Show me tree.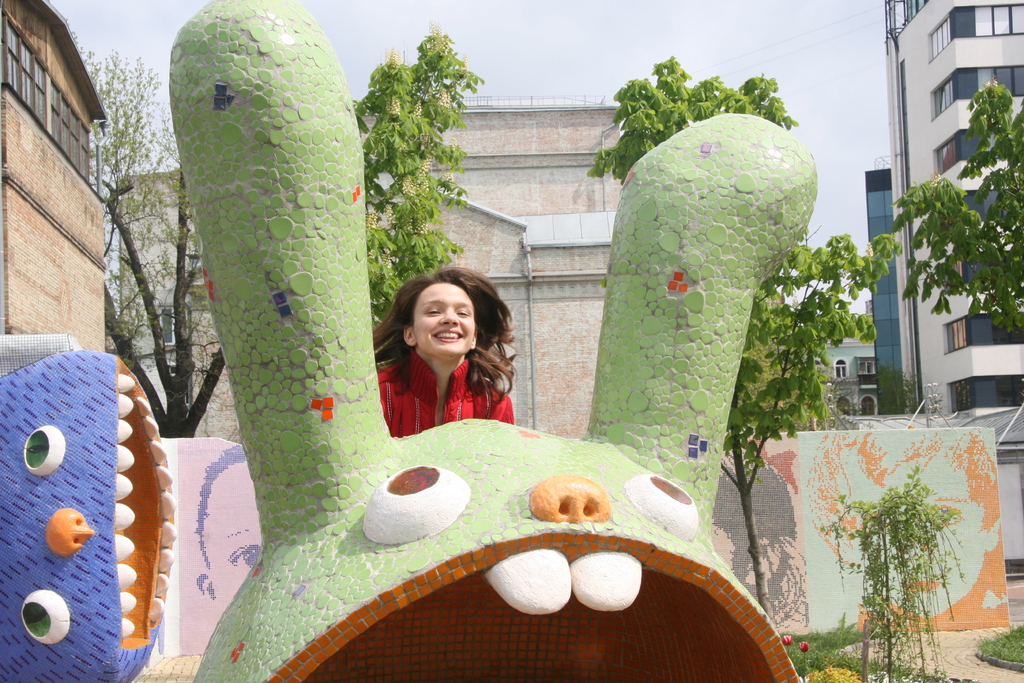
tree is here: l=359, t=17, r=481, b=329.
